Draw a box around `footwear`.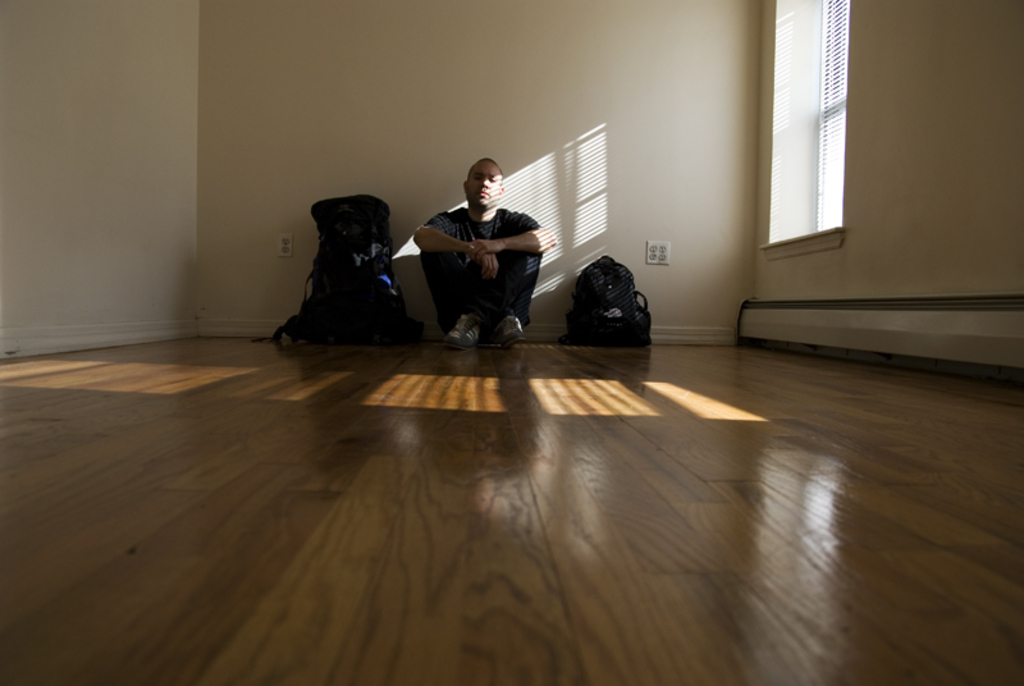
[490, 314, 526, 342].
